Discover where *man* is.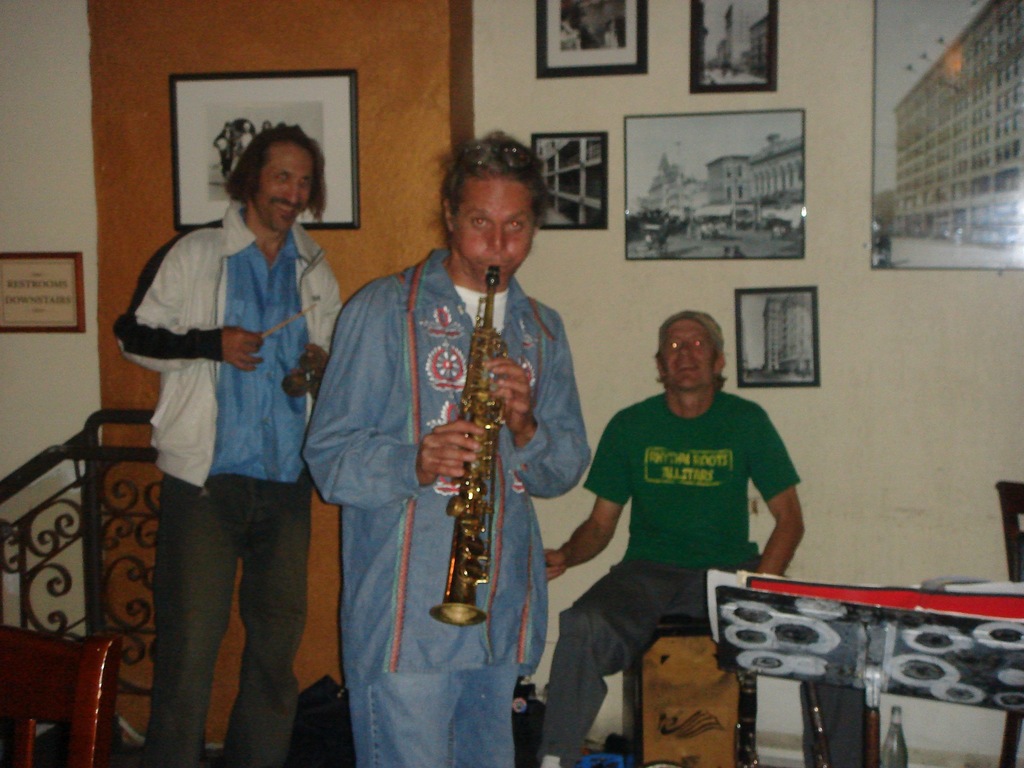
Discovered at <bbox>303, 129, 595, 767</bbox>.
